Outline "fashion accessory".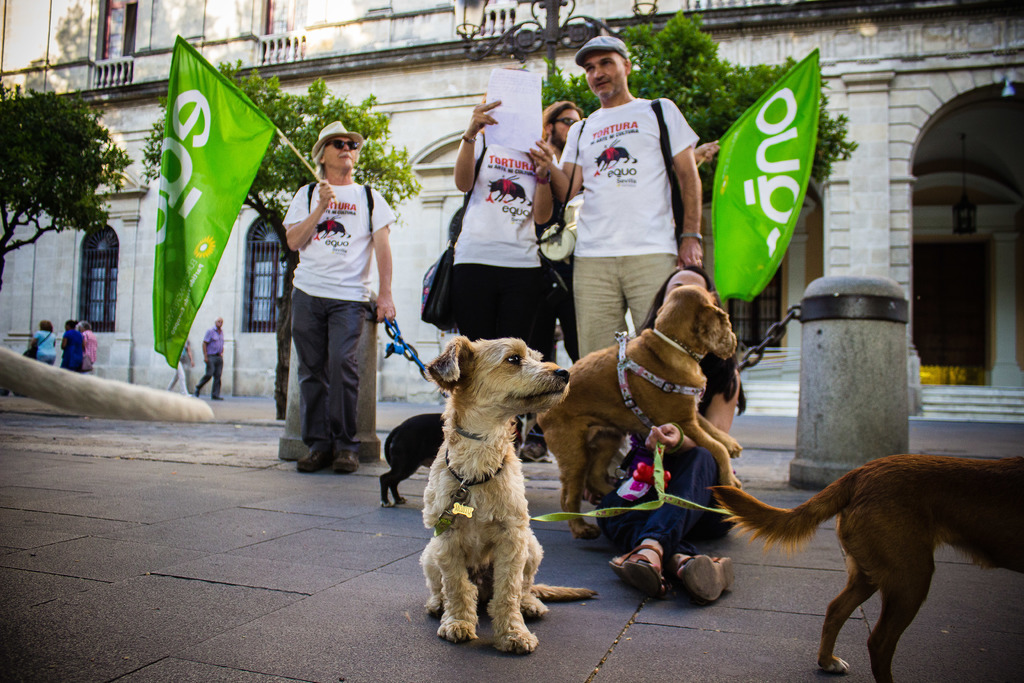
Outline: [left=312, top=120, right=365, bottom=165].
